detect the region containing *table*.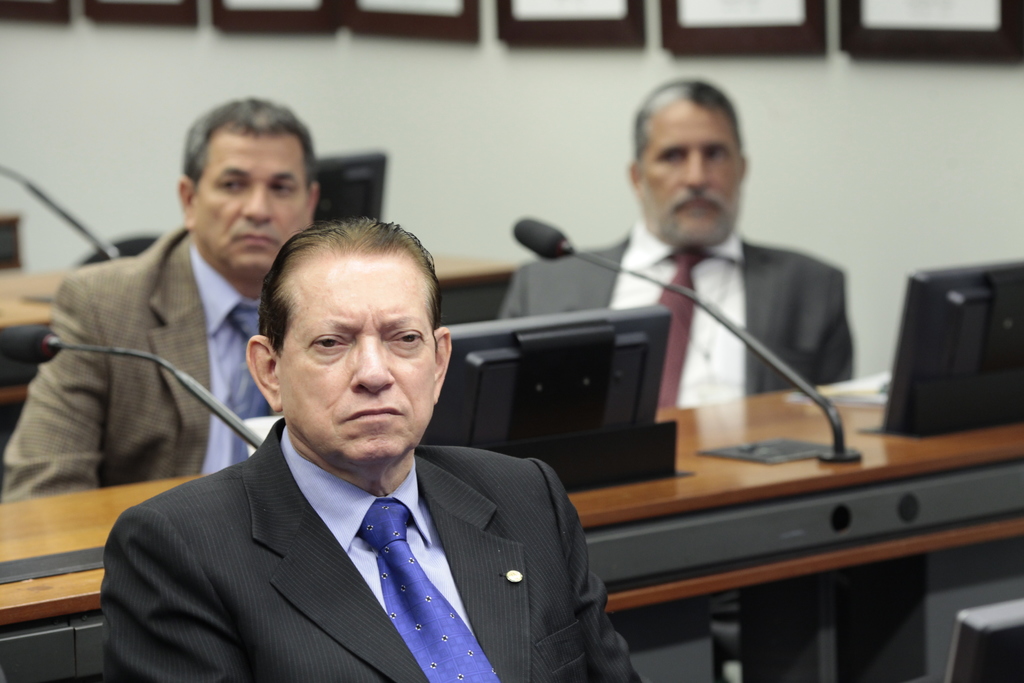
<region>0, 380, 1023, 682</region>.
